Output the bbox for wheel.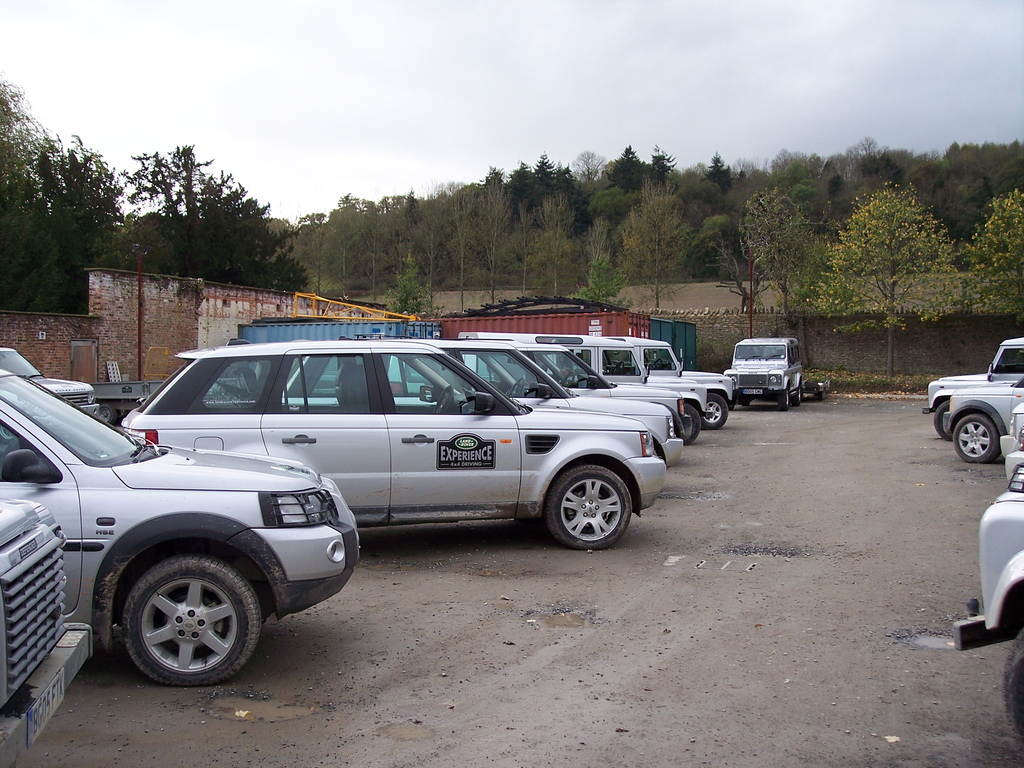
x1=653, y1=360, x2=667, y2=371.
